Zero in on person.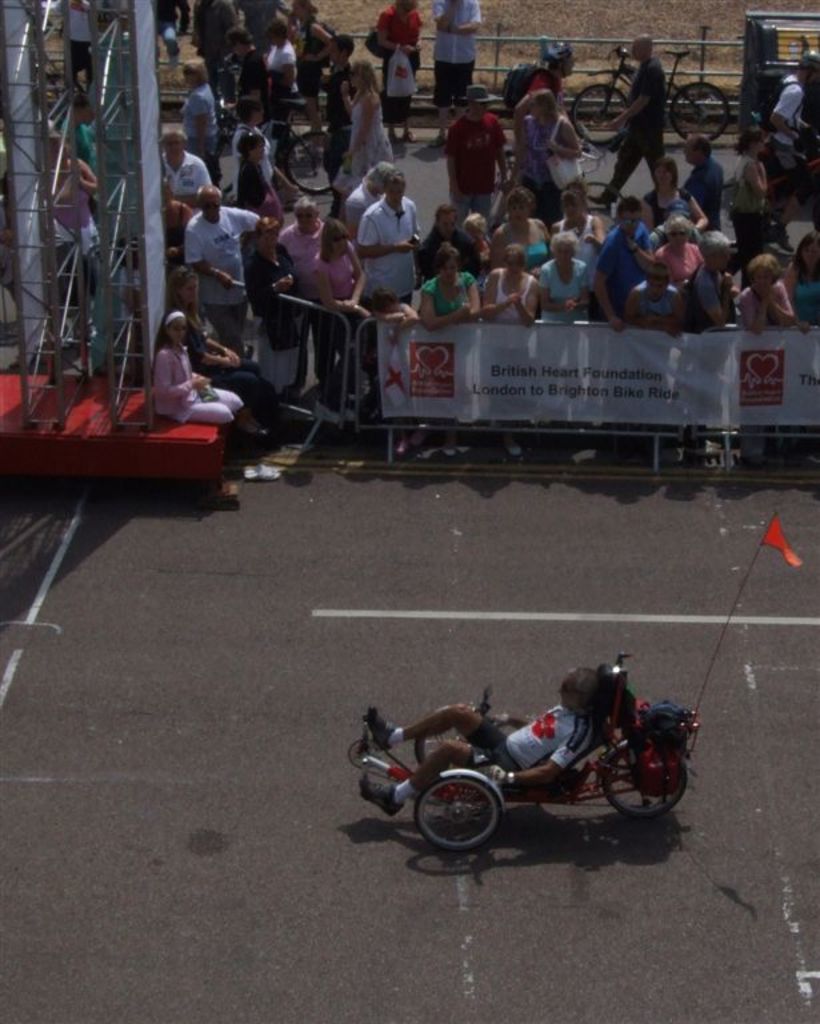
Zeroed in: region(520, 97, 580, 211).
